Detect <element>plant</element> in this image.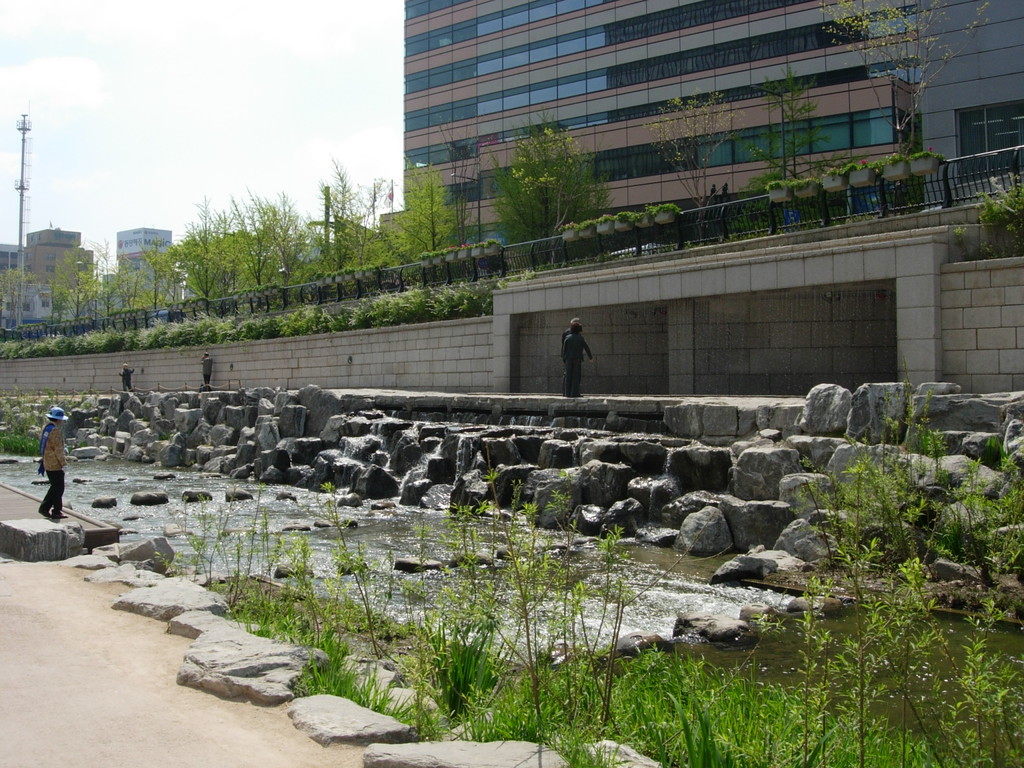
Detection: [576,219,598,231].
